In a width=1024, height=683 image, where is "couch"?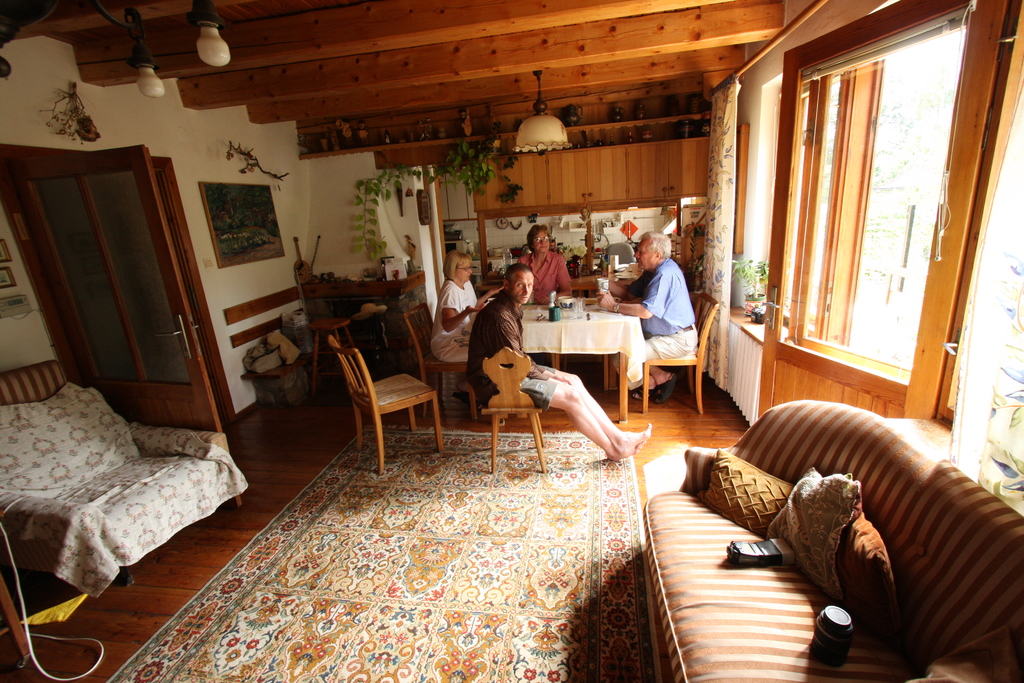
pyautogui.locateOnScreen(0, 348, 259, 624).
